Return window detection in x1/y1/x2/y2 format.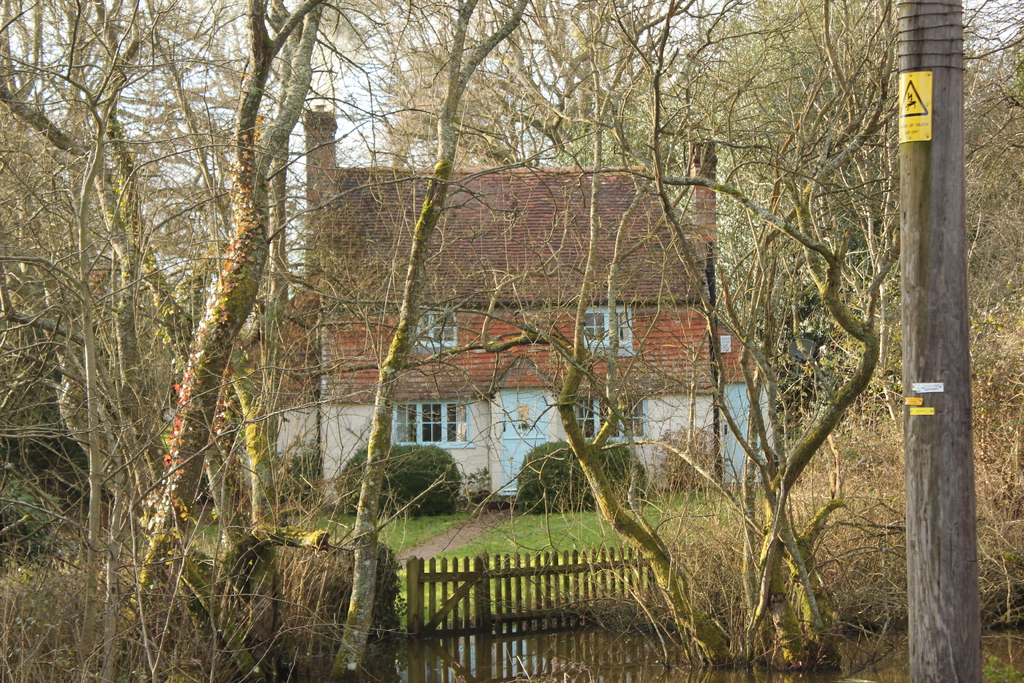
570/397/648/446.
